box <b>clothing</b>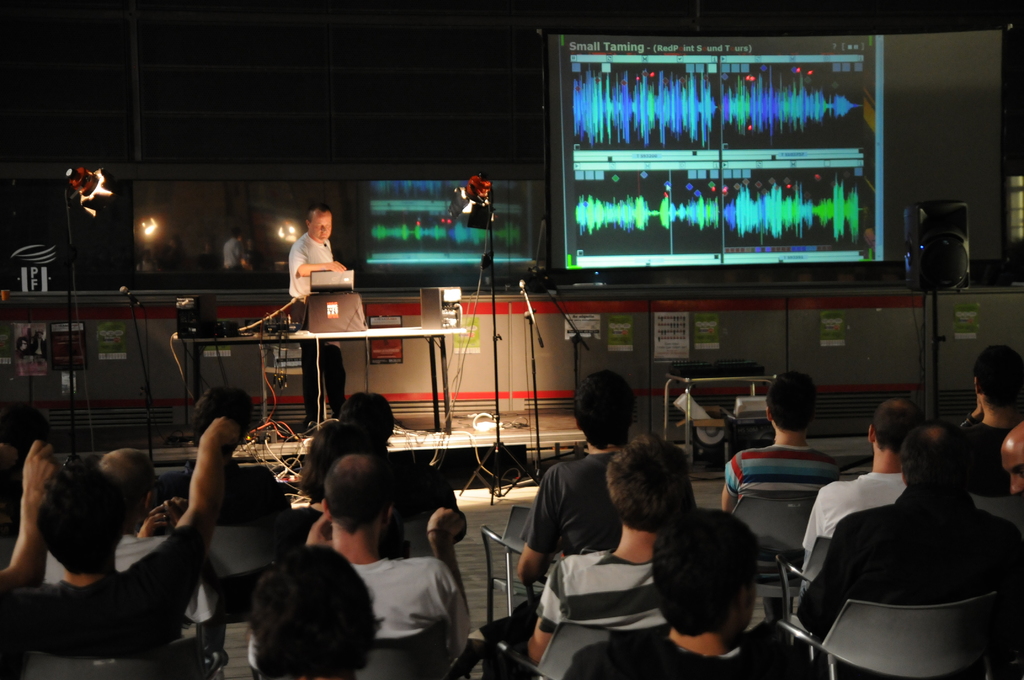
x1=520 y1=449 x2=621 y2=570
